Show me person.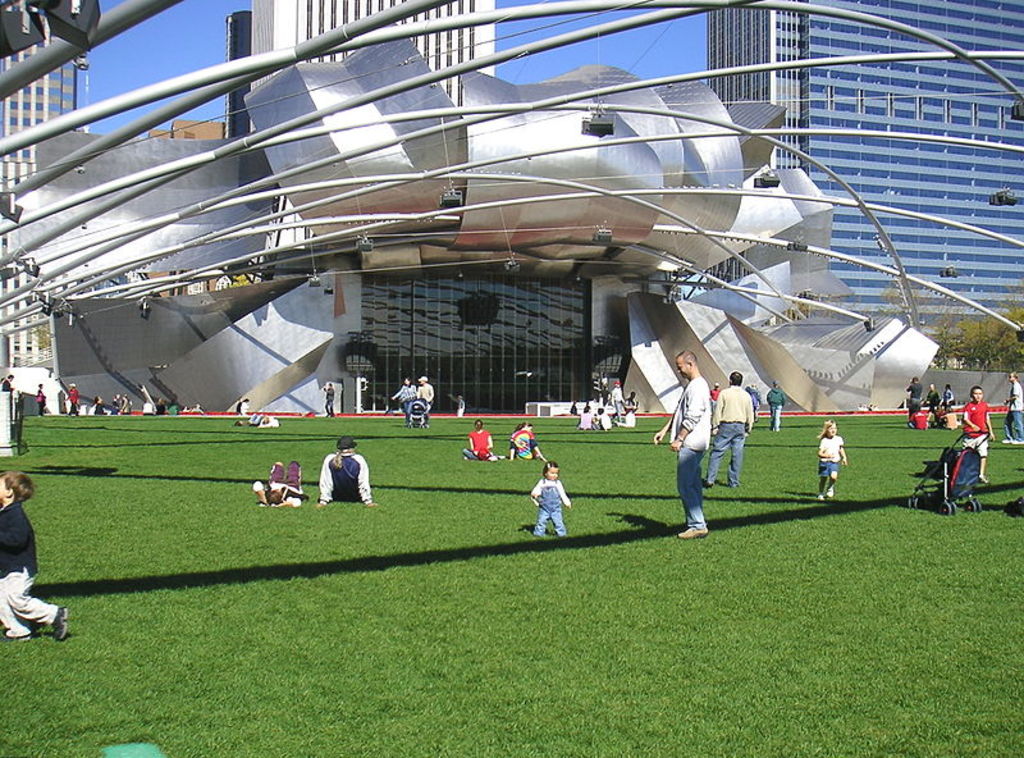
person is here: bbox=(580, 410, 596, 431).
